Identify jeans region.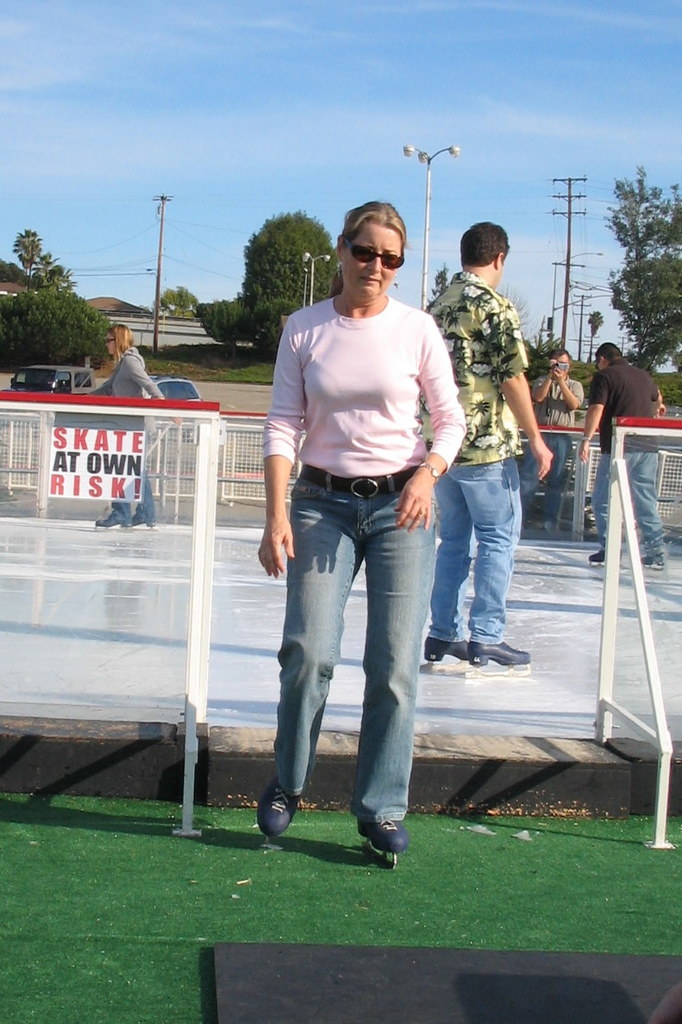
Region: (x1=594, y1=448, x2=663, y2=539).
